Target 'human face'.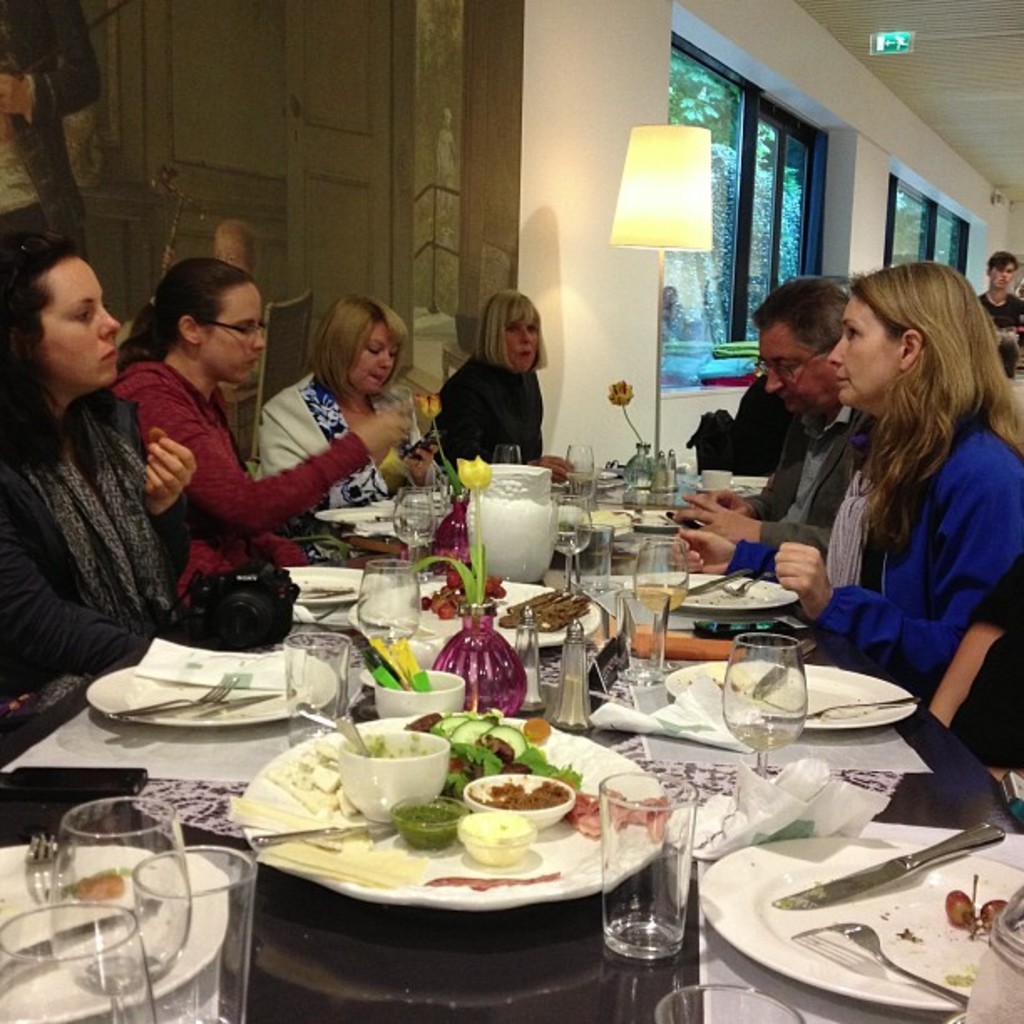
Target region: select_region(507, 326, 534, 371).
